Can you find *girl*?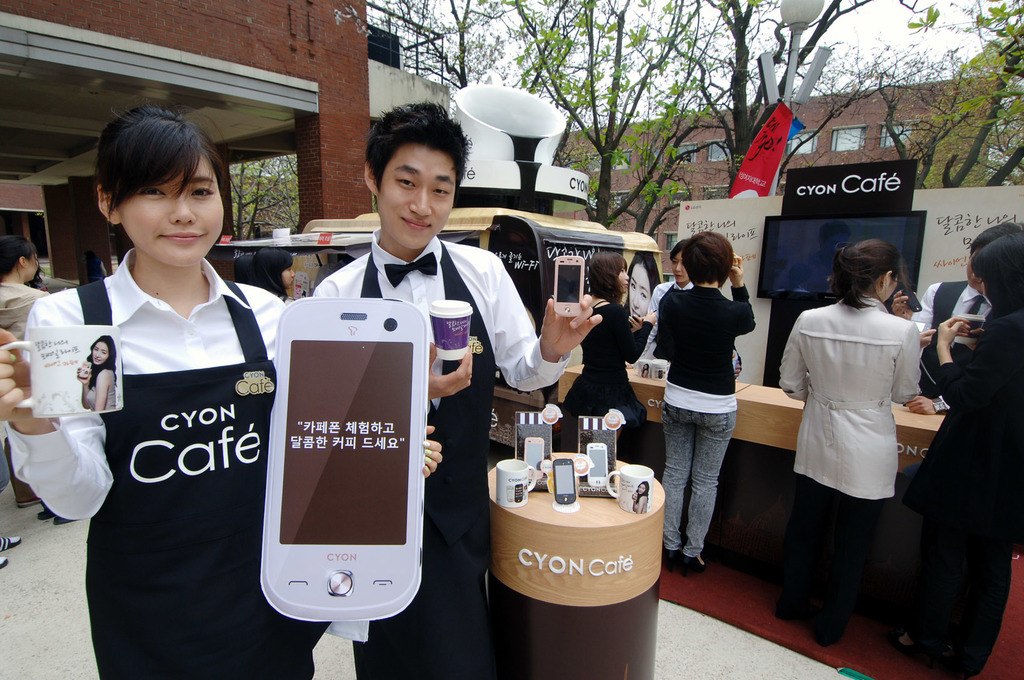
Yes, bounding box: l=776, t=234, r=924, b=648.
